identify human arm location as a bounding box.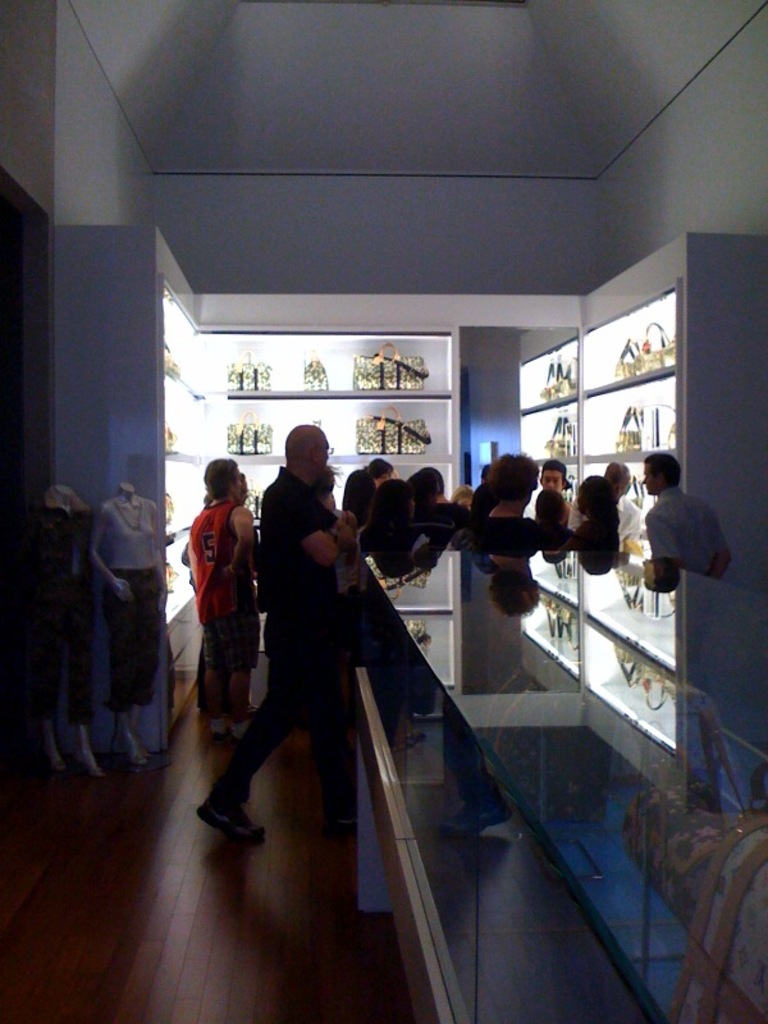
{"left": 218, "top": 504, "right": 256, "bottom": 582}.
